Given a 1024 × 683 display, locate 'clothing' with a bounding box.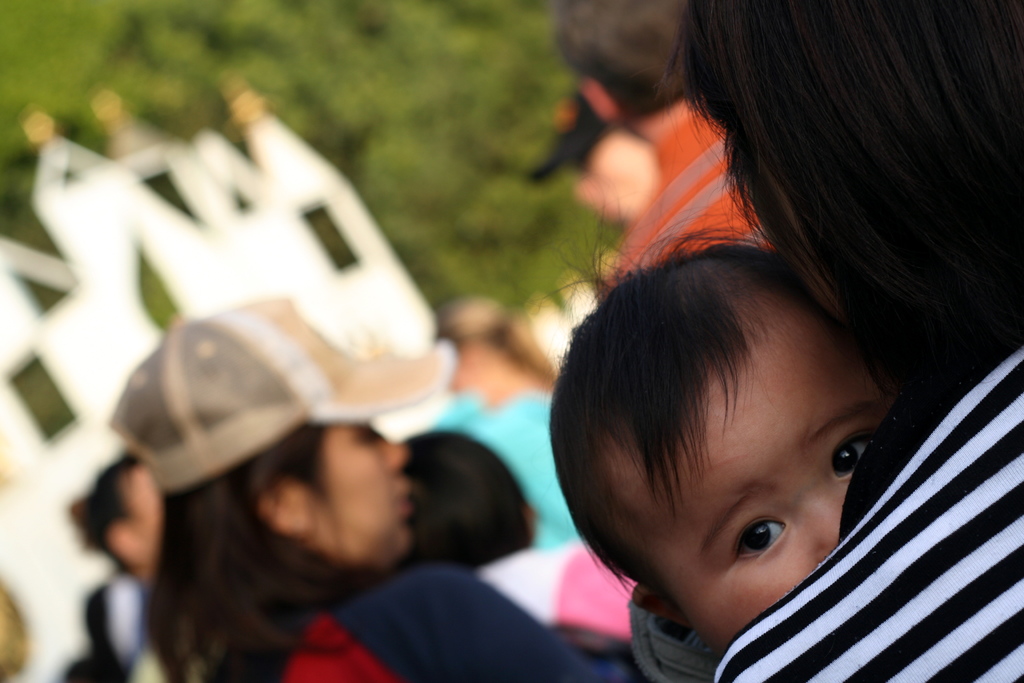
Located: crop(704, 345, 1023, 675).
